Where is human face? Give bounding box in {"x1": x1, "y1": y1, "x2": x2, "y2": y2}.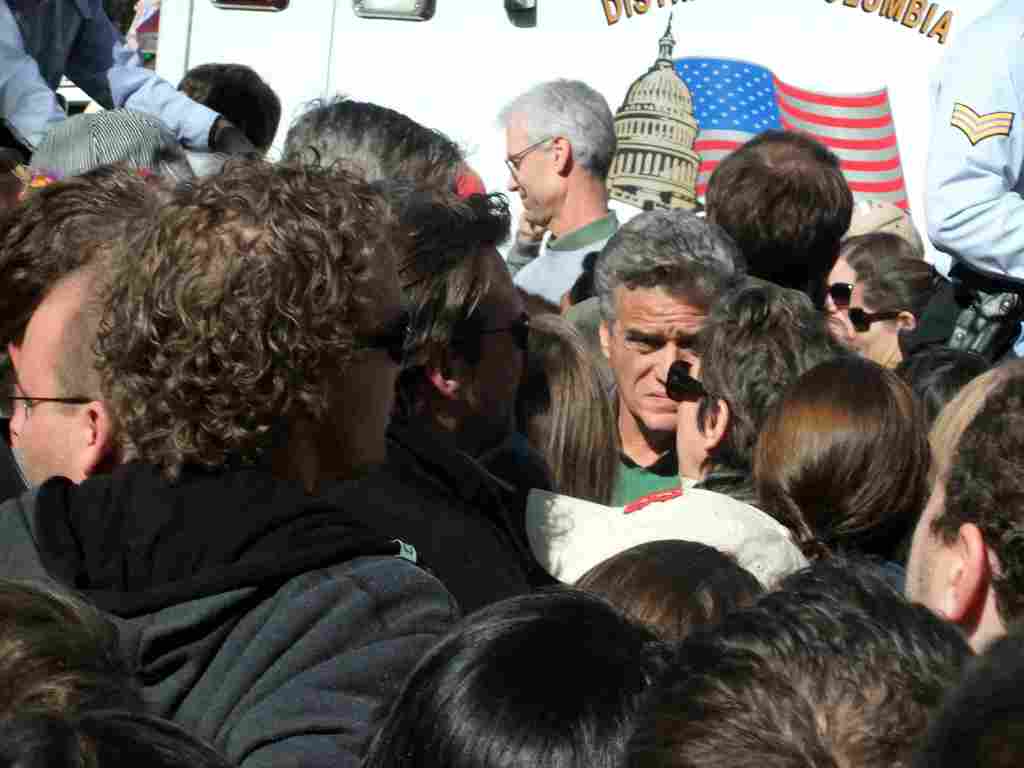
{"x1": 608, "y1": 289, "x2": 710, "y2": 431}.
